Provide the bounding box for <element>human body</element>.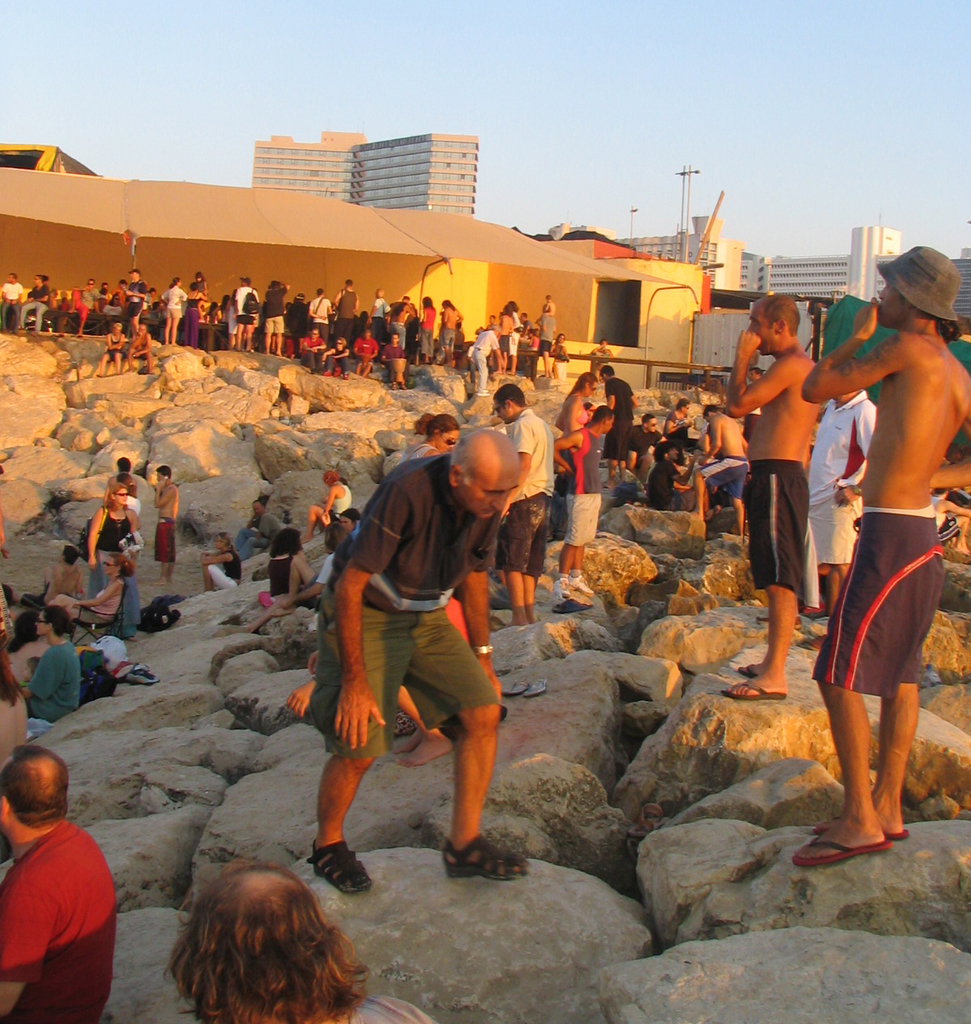
(left=485, top=383, right=555, bottom=627).
